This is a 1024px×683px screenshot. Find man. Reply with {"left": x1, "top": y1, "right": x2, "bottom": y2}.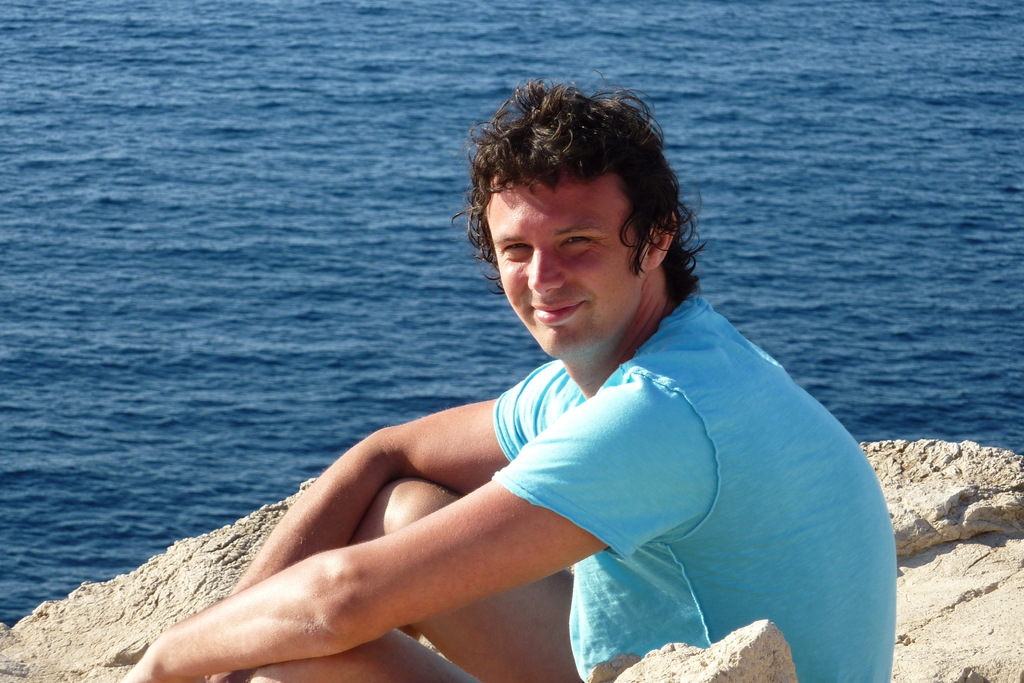
{"left": 141, "top": 69, "right": 856, "bottom": 678}.
